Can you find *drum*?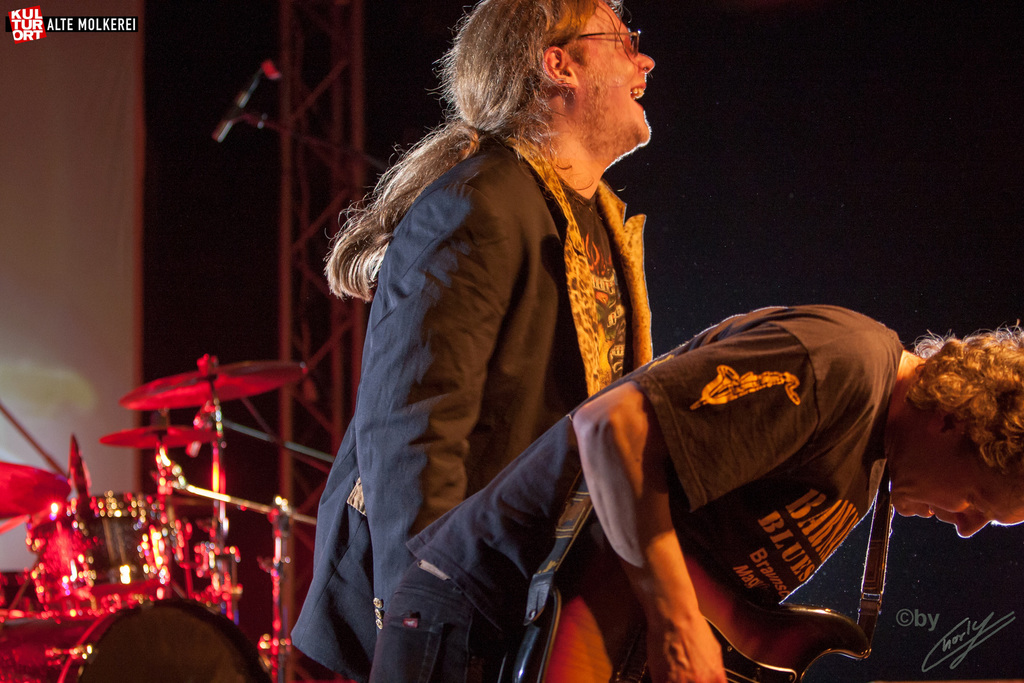
Yes, bounding box: select_region(27, 492, 173, 609).
